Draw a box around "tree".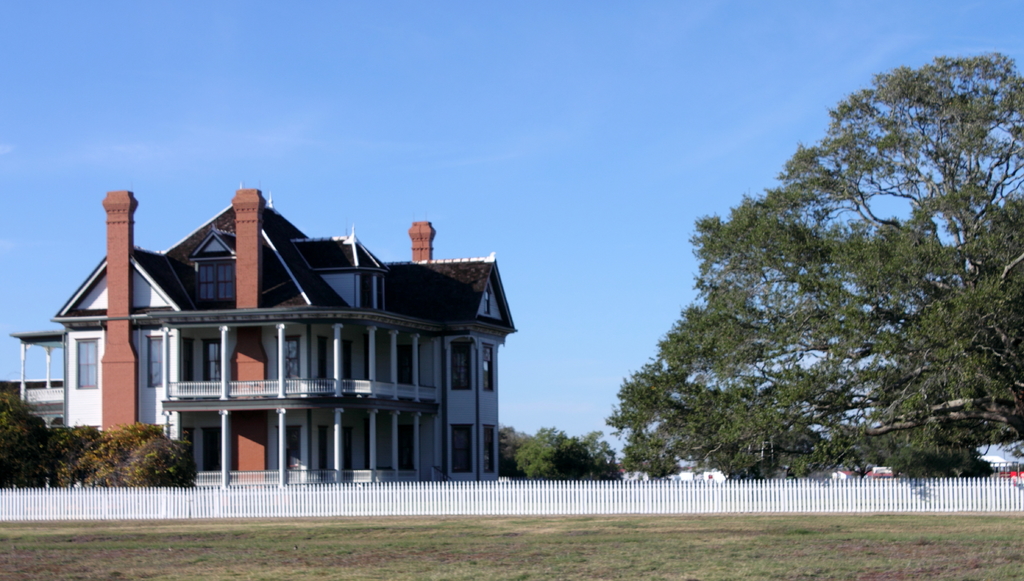
box=[0, 377, 206, 498].
